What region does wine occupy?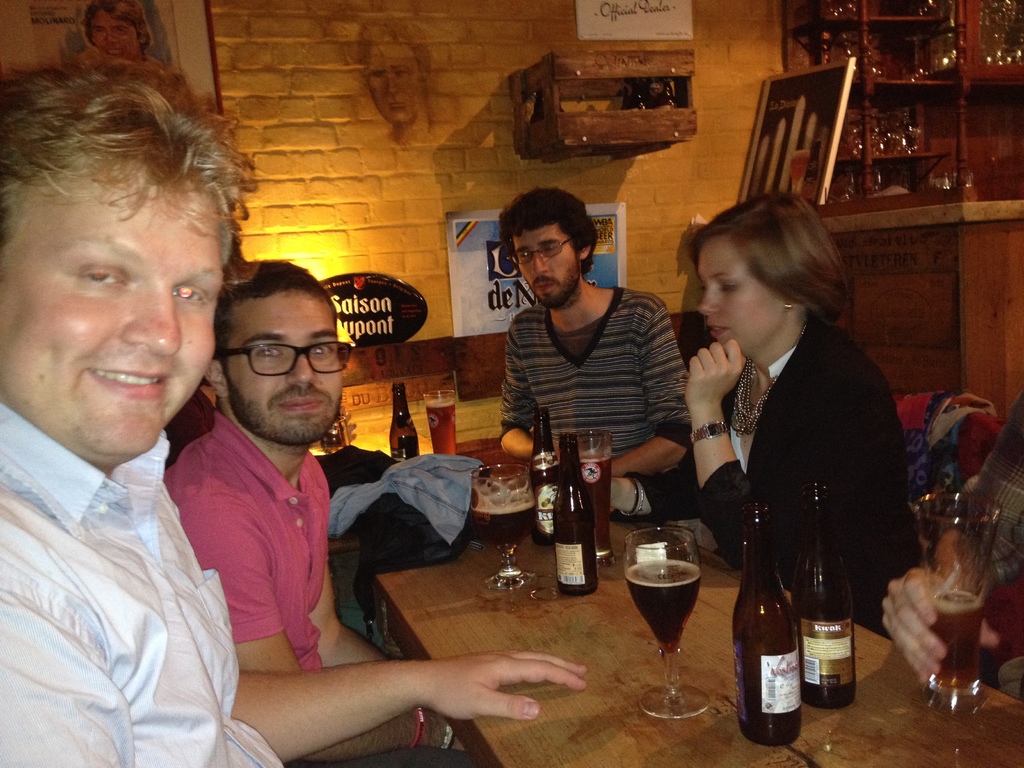
615:532:714:711.
